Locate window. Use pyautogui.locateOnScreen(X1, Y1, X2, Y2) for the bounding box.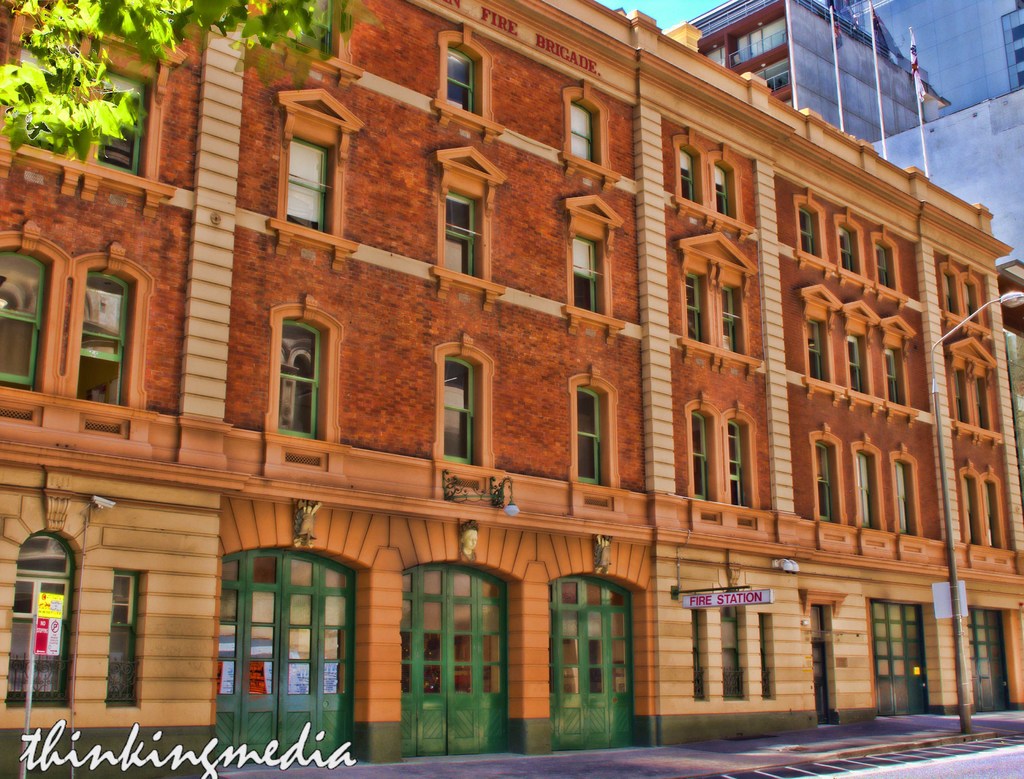
pyautogui.locateOnScreen(846, 335, 856, 384).
